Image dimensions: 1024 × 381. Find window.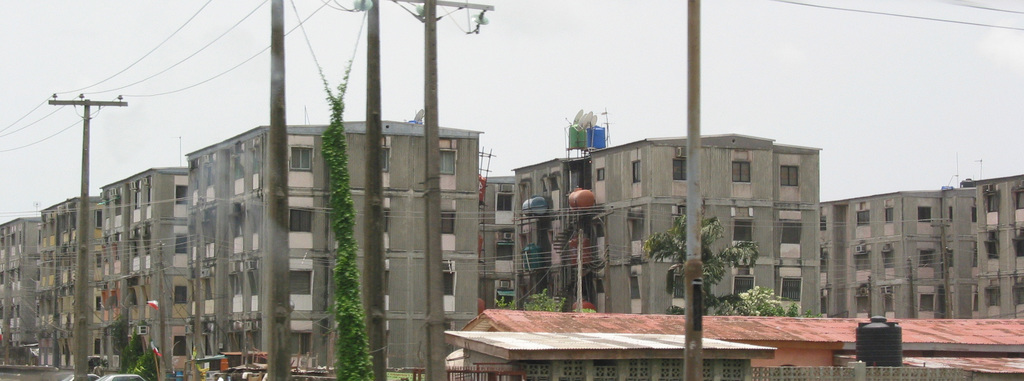
region(632, 160, 641, 185).
